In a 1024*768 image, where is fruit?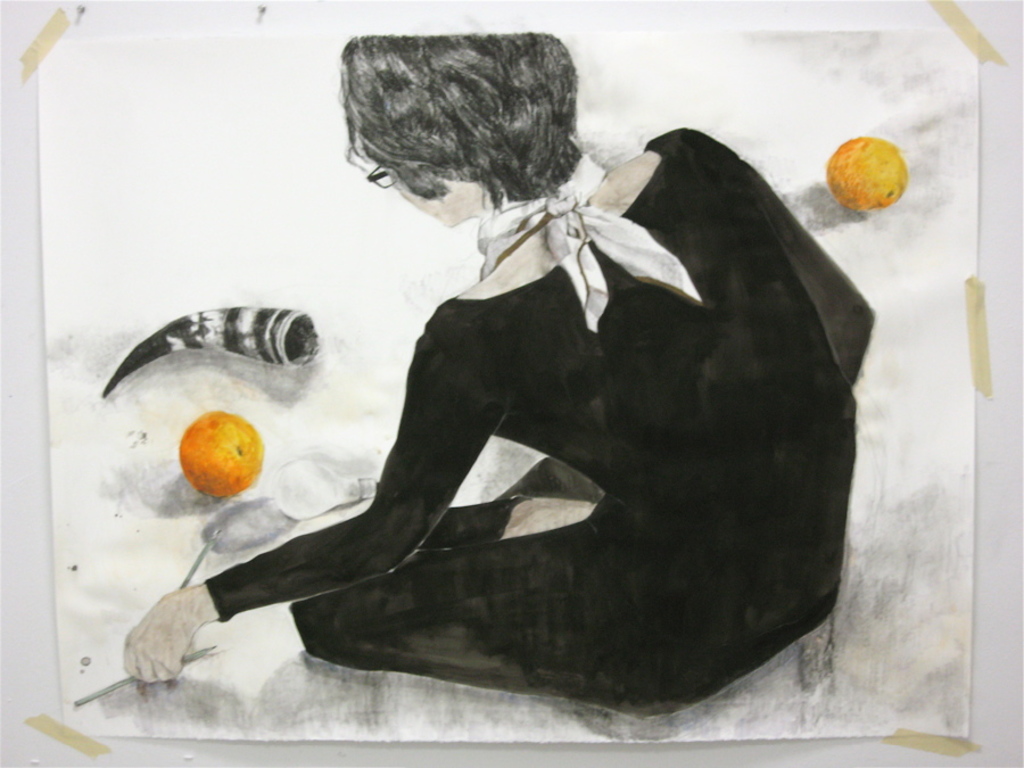
Rect(835, 134, 923, 217).
